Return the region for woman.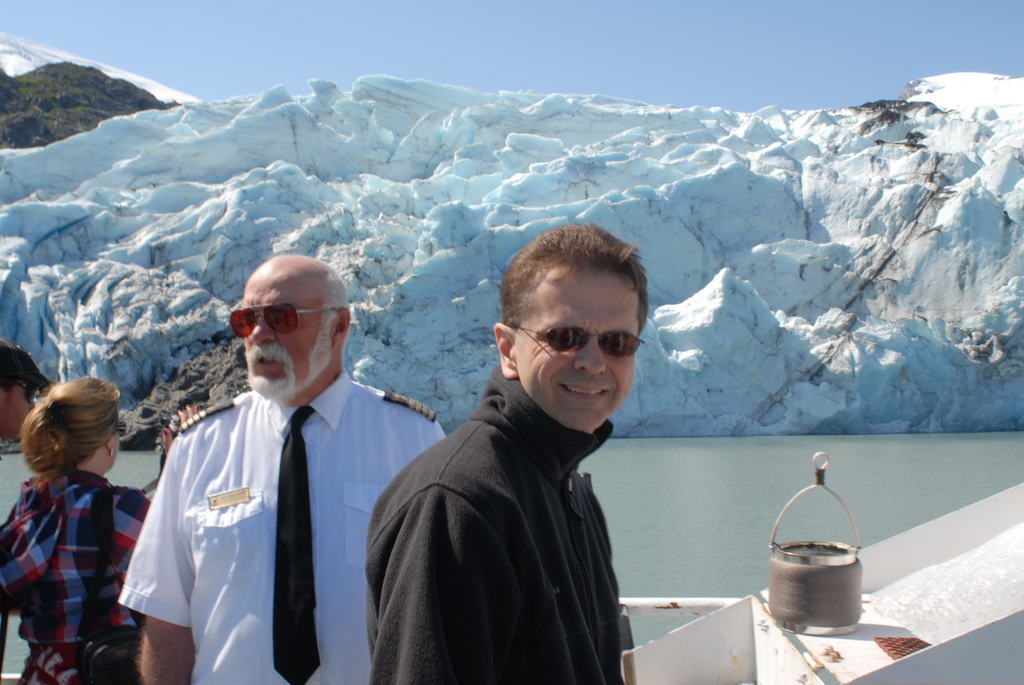
{"left": 0, "top": 367, "right": 143, "bottom": 672}.
